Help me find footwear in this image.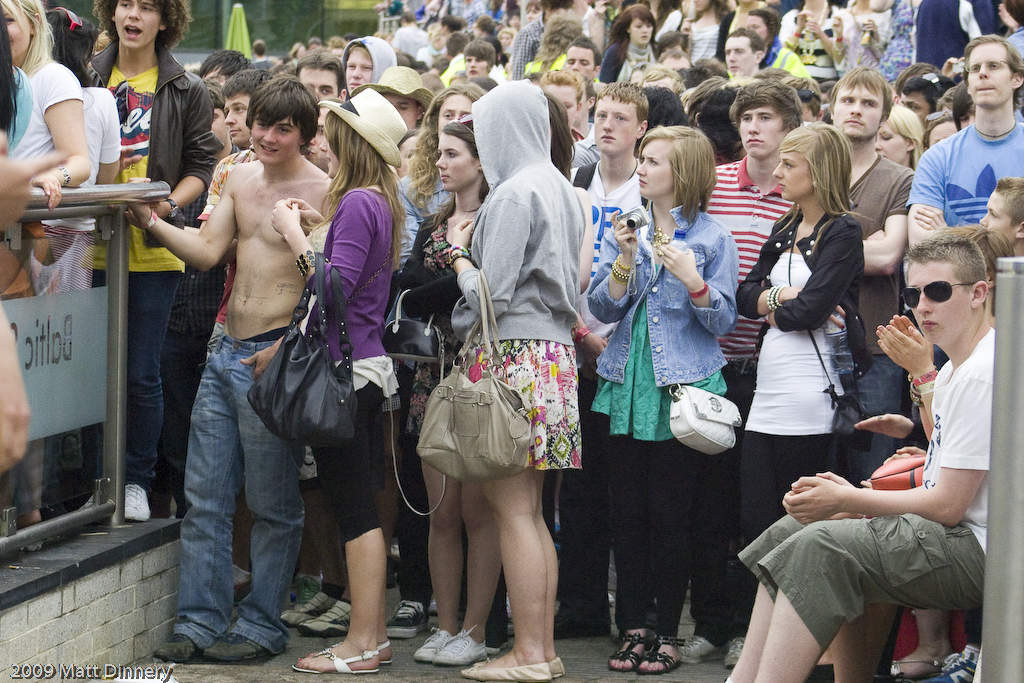
Found it: pyautogui.locateOnScreen(432, 597, 443, 618).
